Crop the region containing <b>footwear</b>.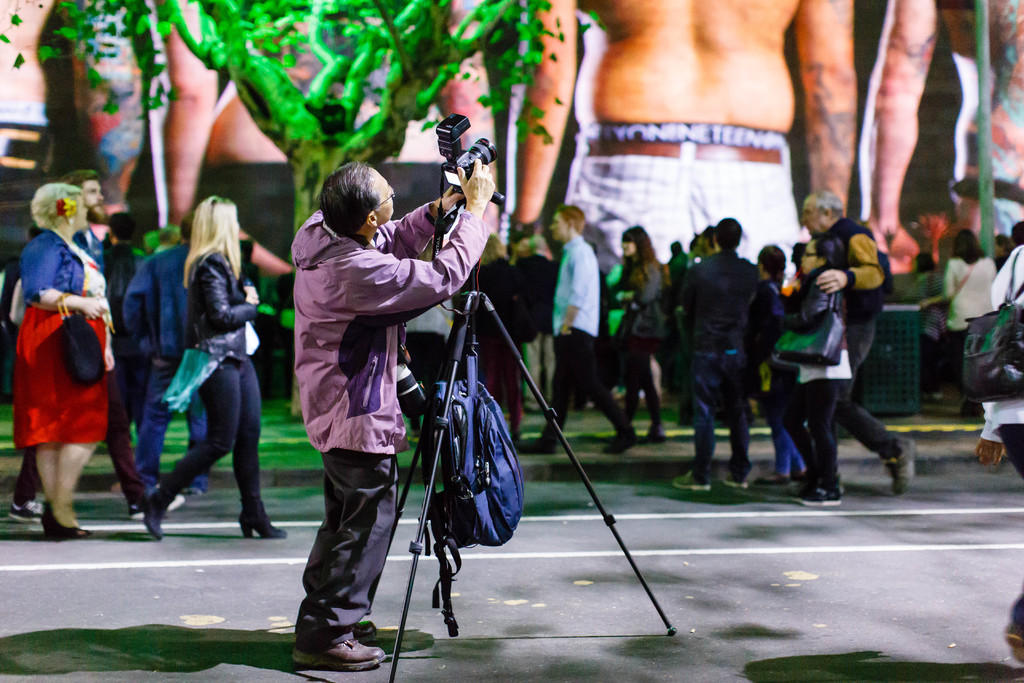
Crop region: Rect(799, 490, 843, 509).
